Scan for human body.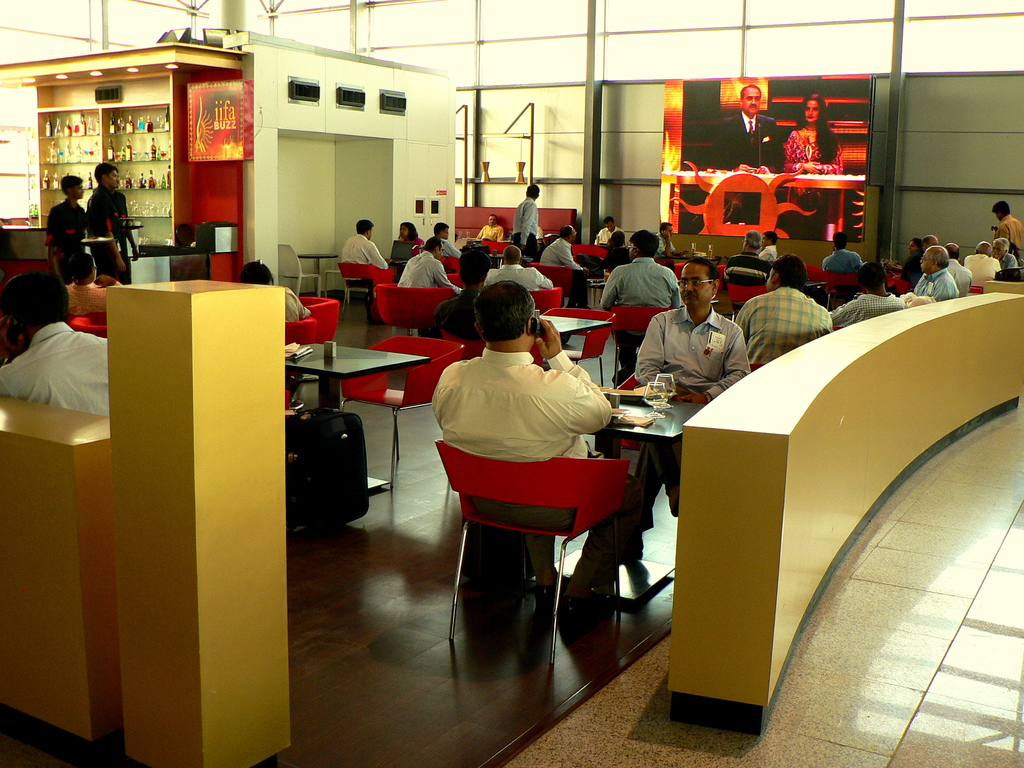
Scan result: BBox(394, 238, 461, 295).
